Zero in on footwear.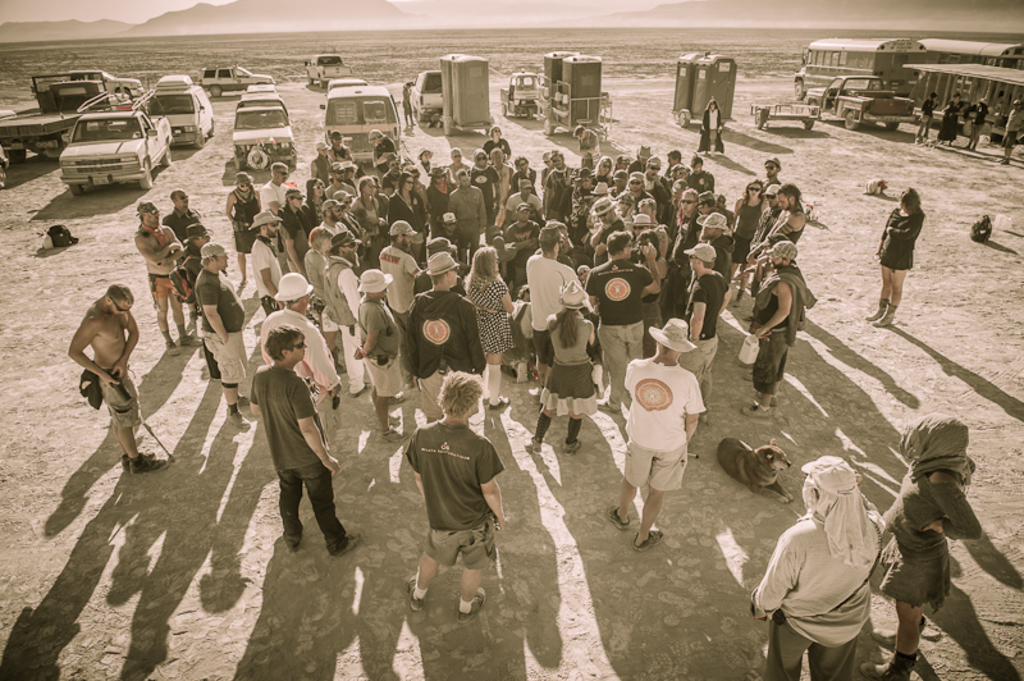
Zeroed in: x1=114 y1=444 x2=154 y2=477.
